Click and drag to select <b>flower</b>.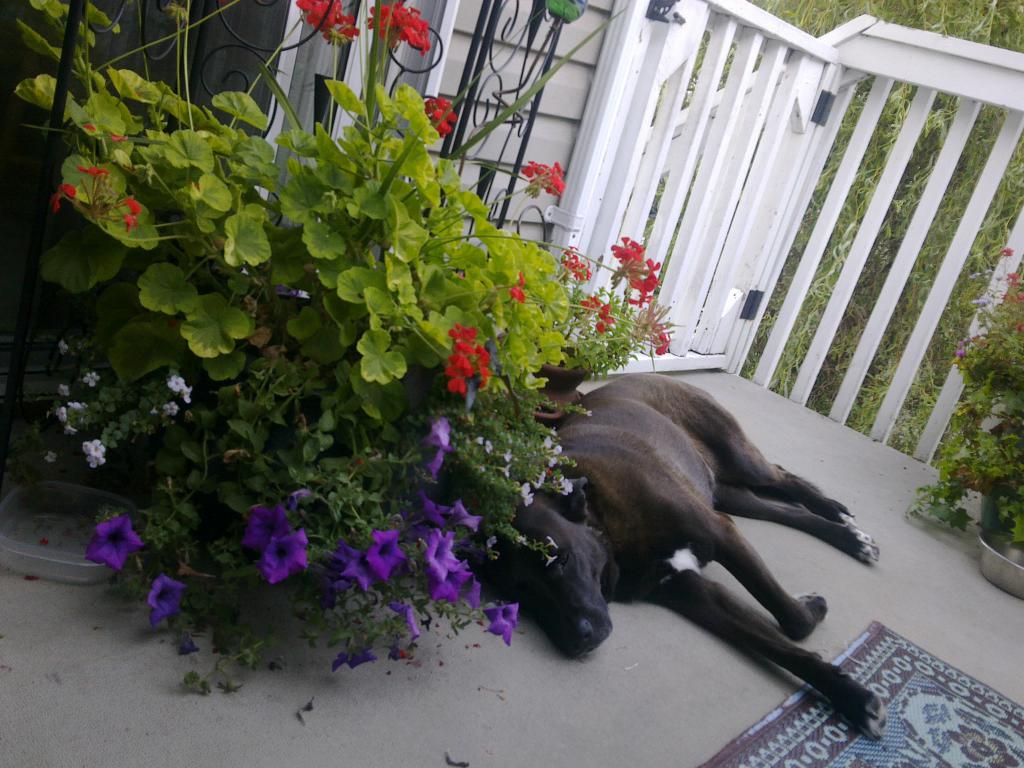
Selection: [339, 541, 373, 596].
